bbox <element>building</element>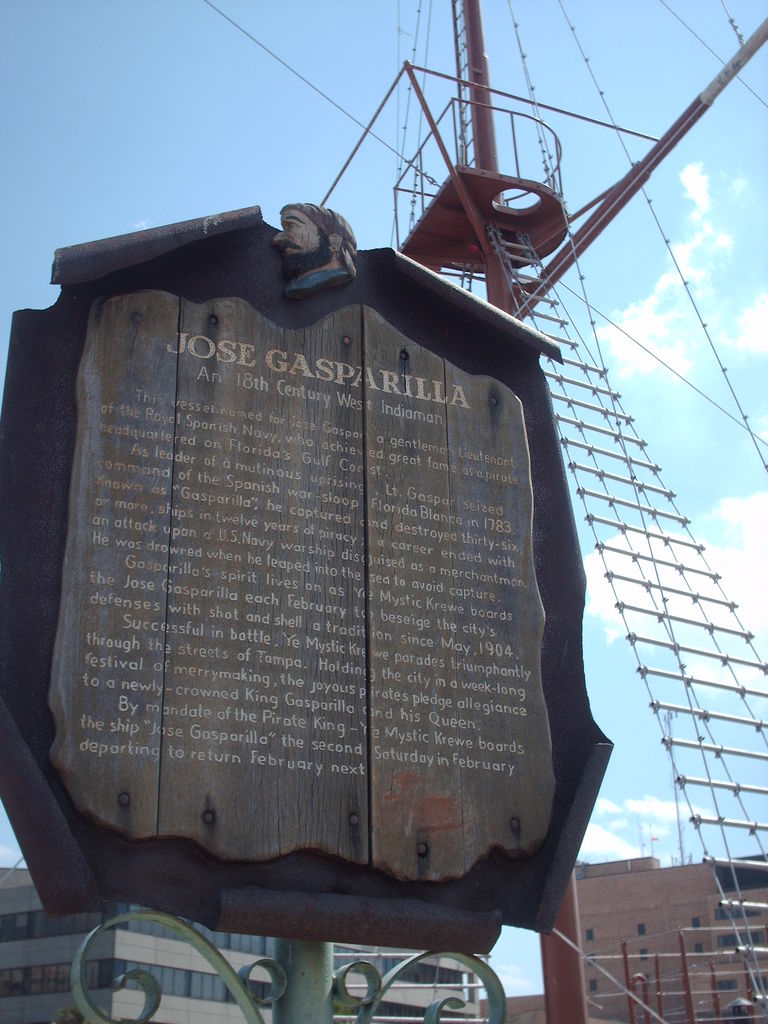
[left=0, top=863, right=486, bottom=1023]
